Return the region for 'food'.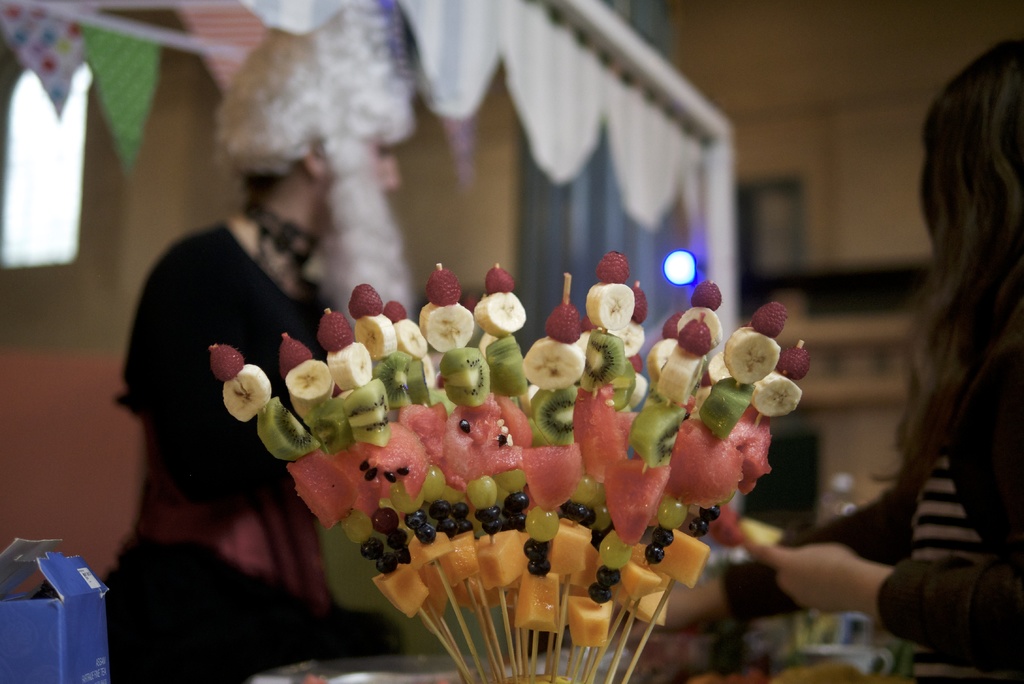
bbox=[204, 350, 268, 432].
